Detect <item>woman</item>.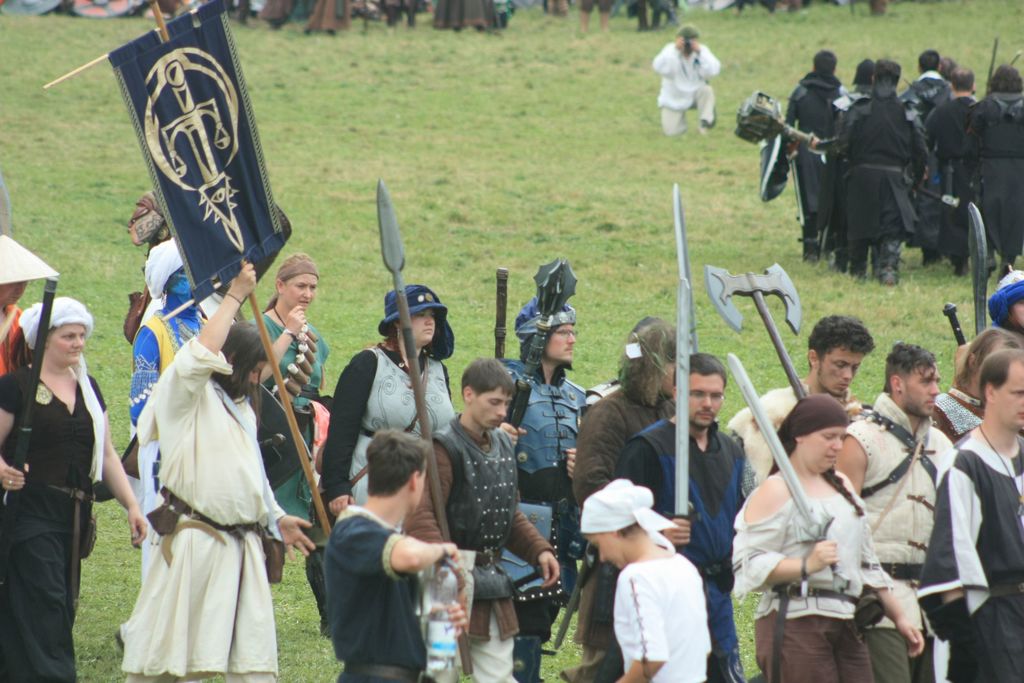
Detected at 102,274,287,682.
